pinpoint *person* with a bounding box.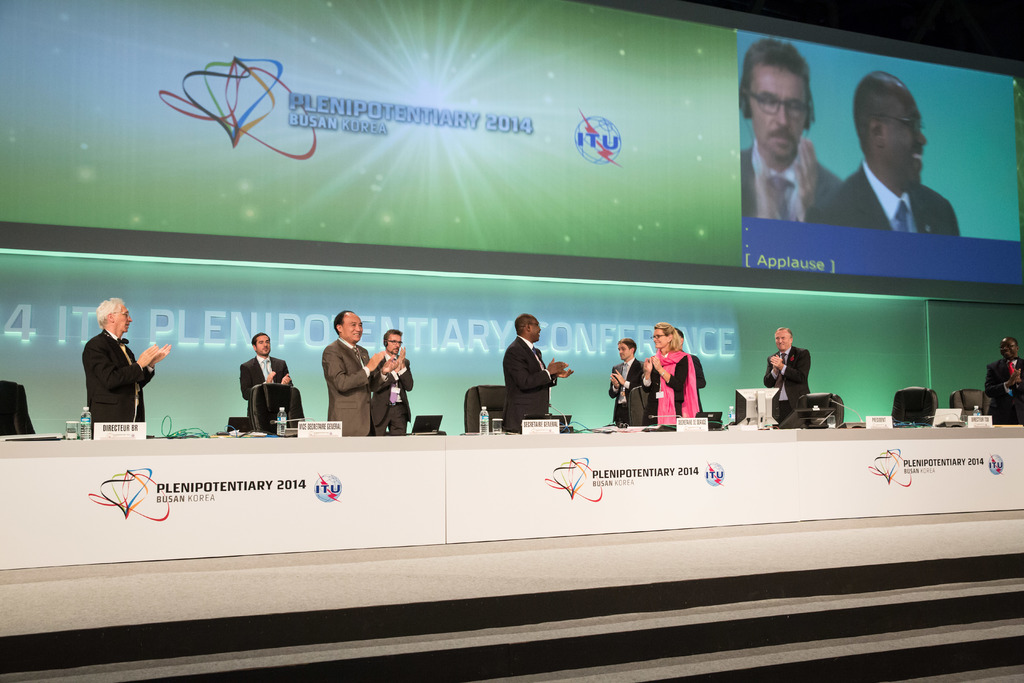
<box>238,325,297,418</box>.
